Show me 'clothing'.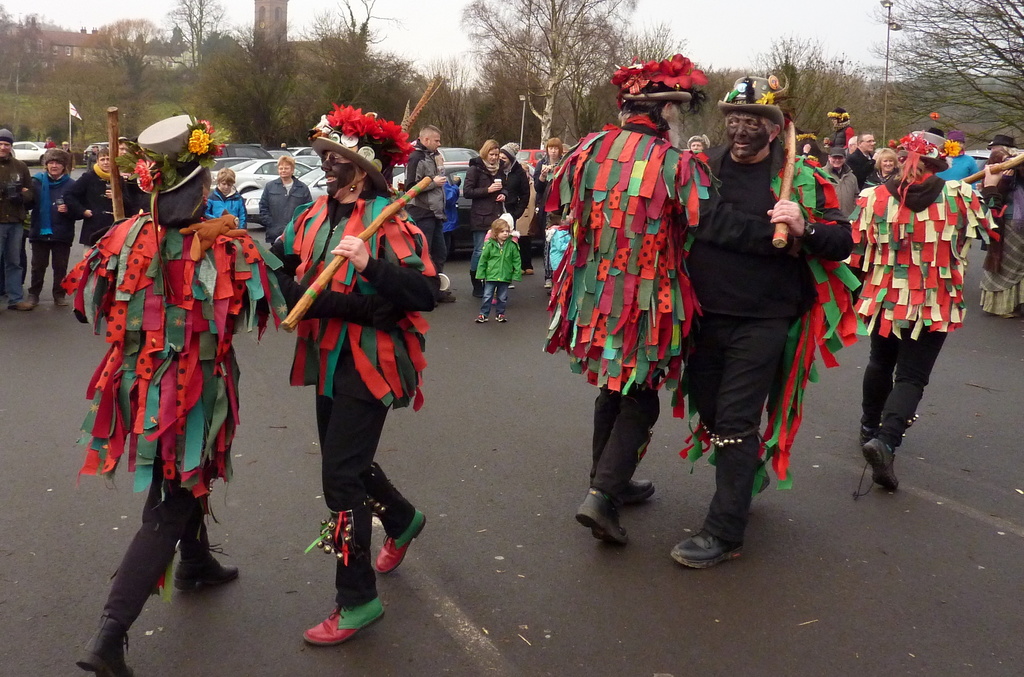
'clothing' is here: [681,143,862,544].
